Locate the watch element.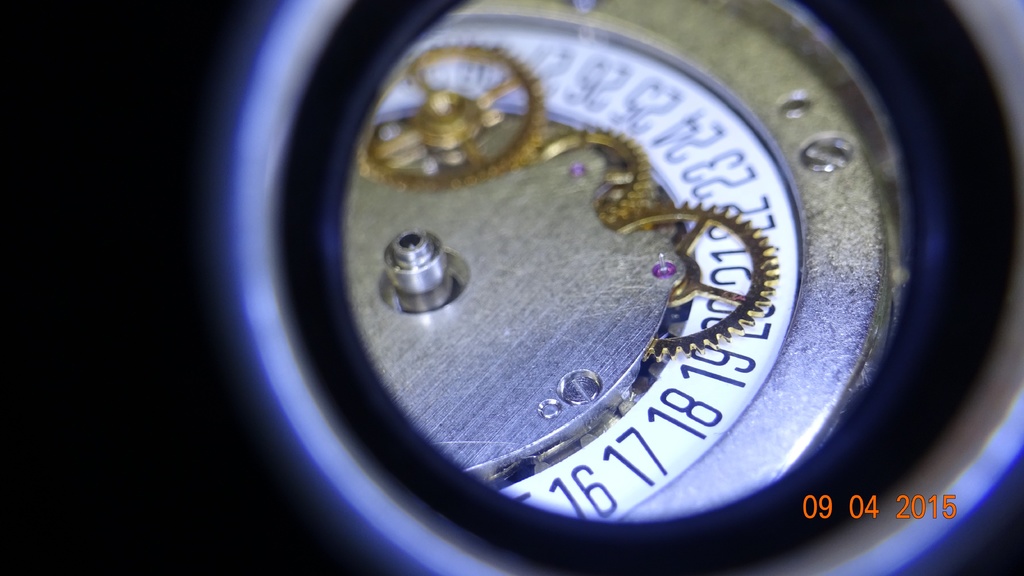
Element bbox: bbox=[204, 0, 1022, 575].
